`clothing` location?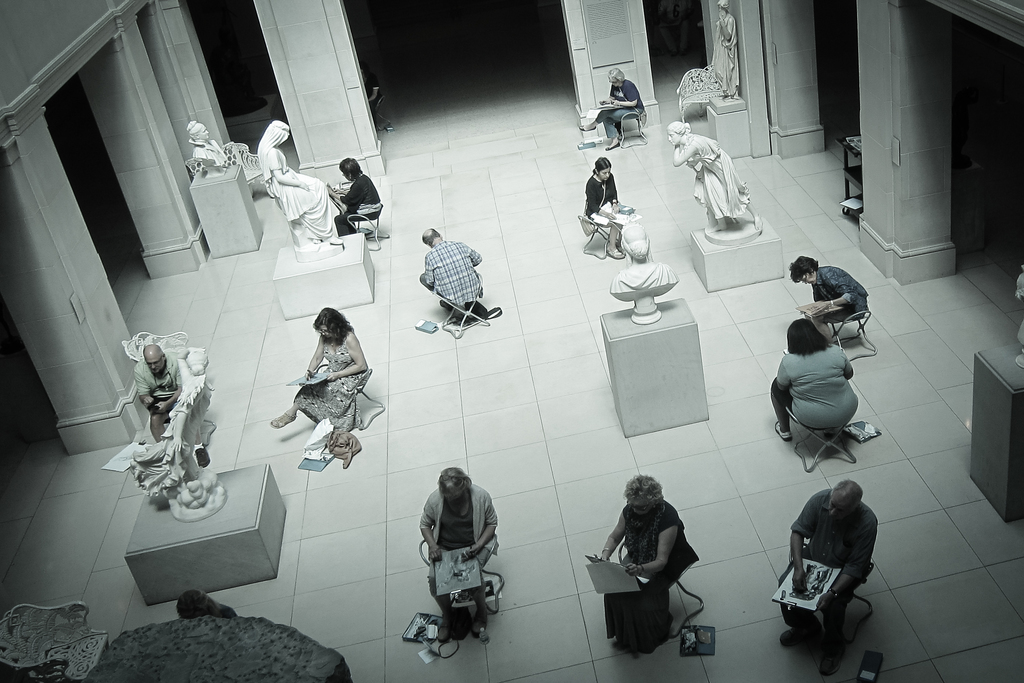
box=[582, 171, 632, 250]
